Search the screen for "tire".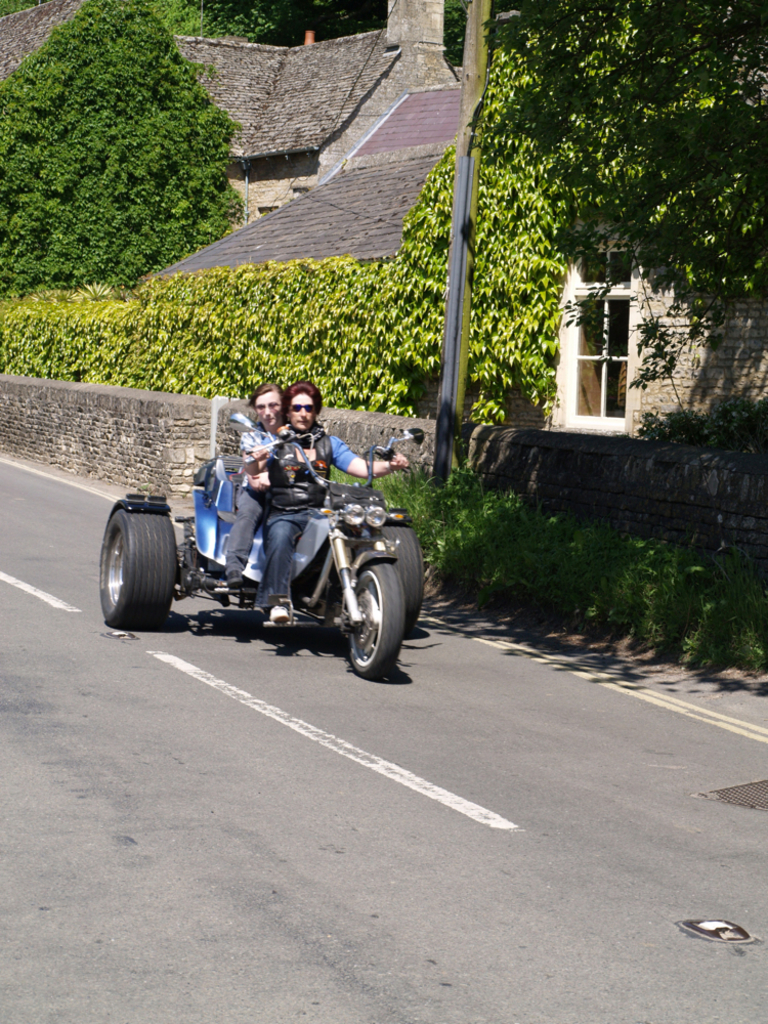
Found at BBox(349, 557, 407, 676).
